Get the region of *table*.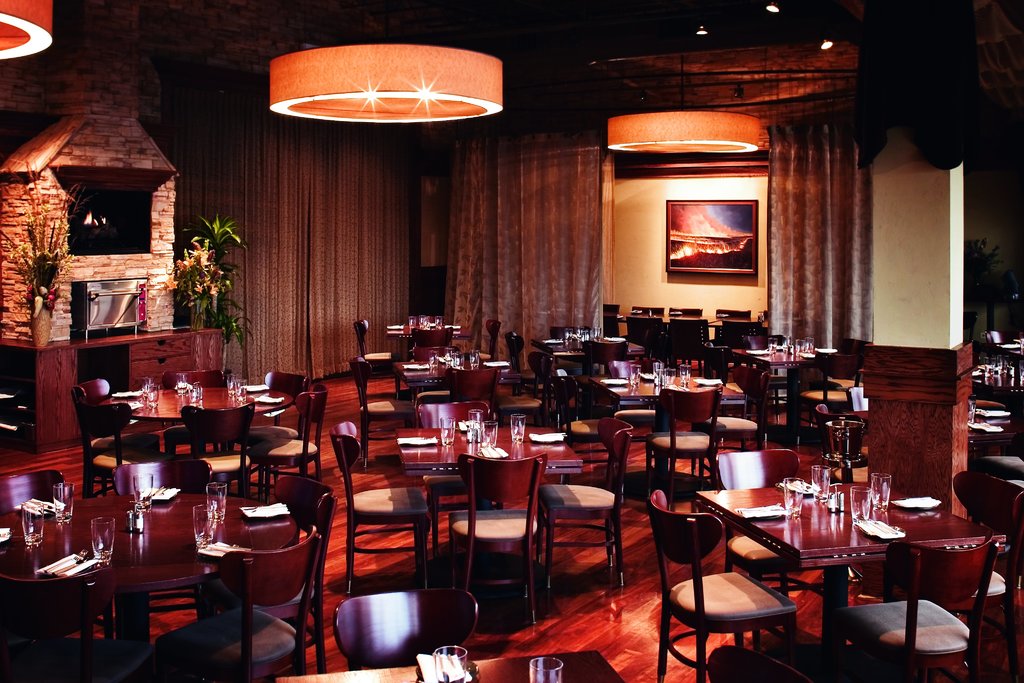
(275,650,626,682).
